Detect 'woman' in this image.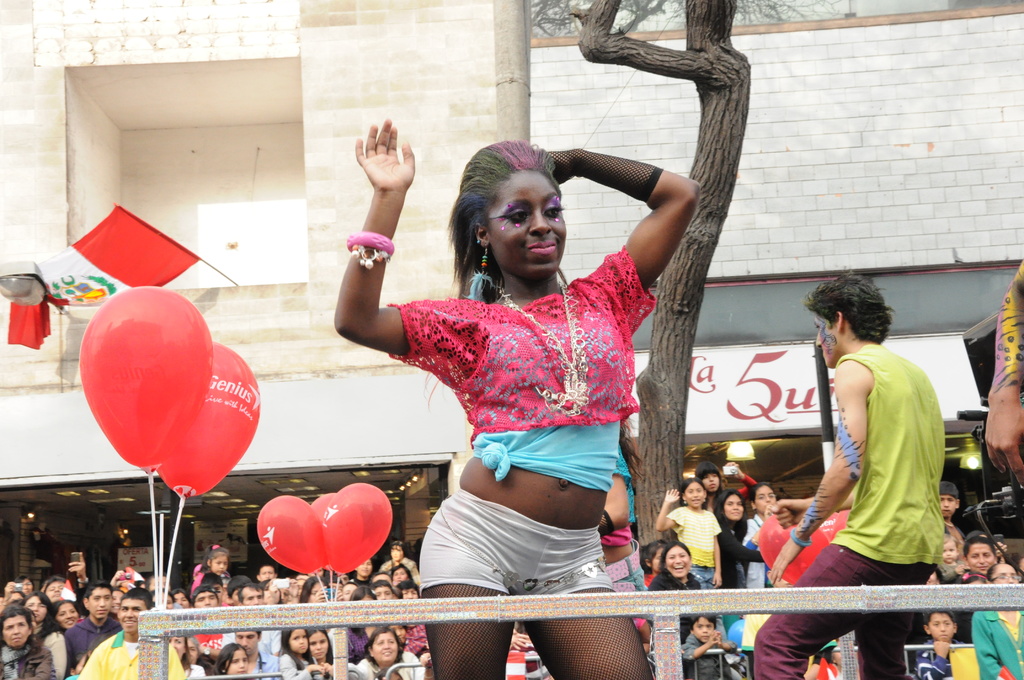
Detection: bbox=(336, 136, 673, 613).
